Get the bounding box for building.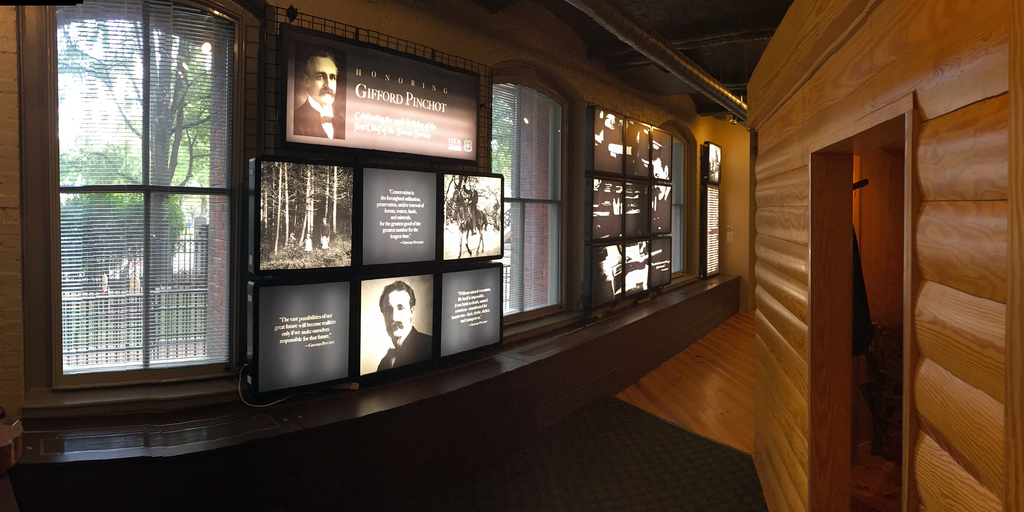
detection(0, 0, 1023, 511).
